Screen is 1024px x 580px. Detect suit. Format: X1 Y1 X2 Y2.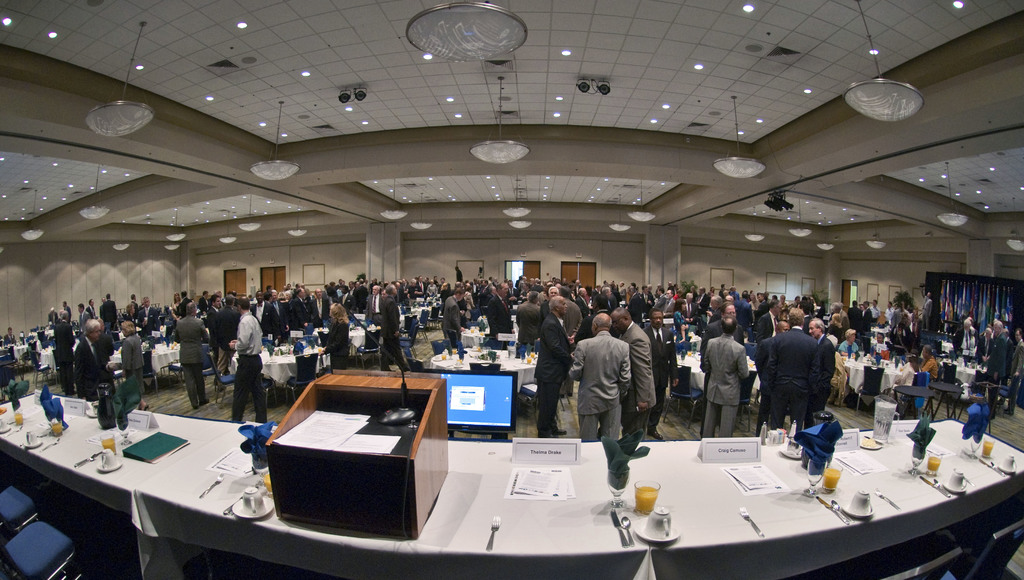
703 317 746 426.
